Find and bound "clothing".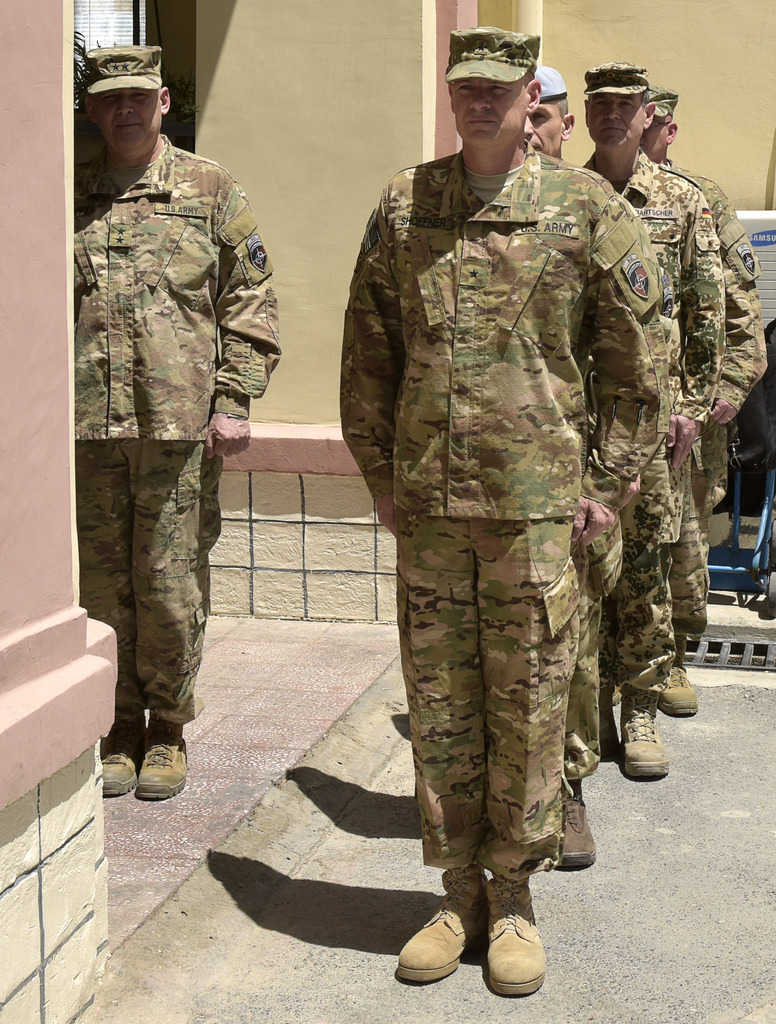
Bound: {"left": 341, "top": 138, "right": 670, "bottom": 880}.
